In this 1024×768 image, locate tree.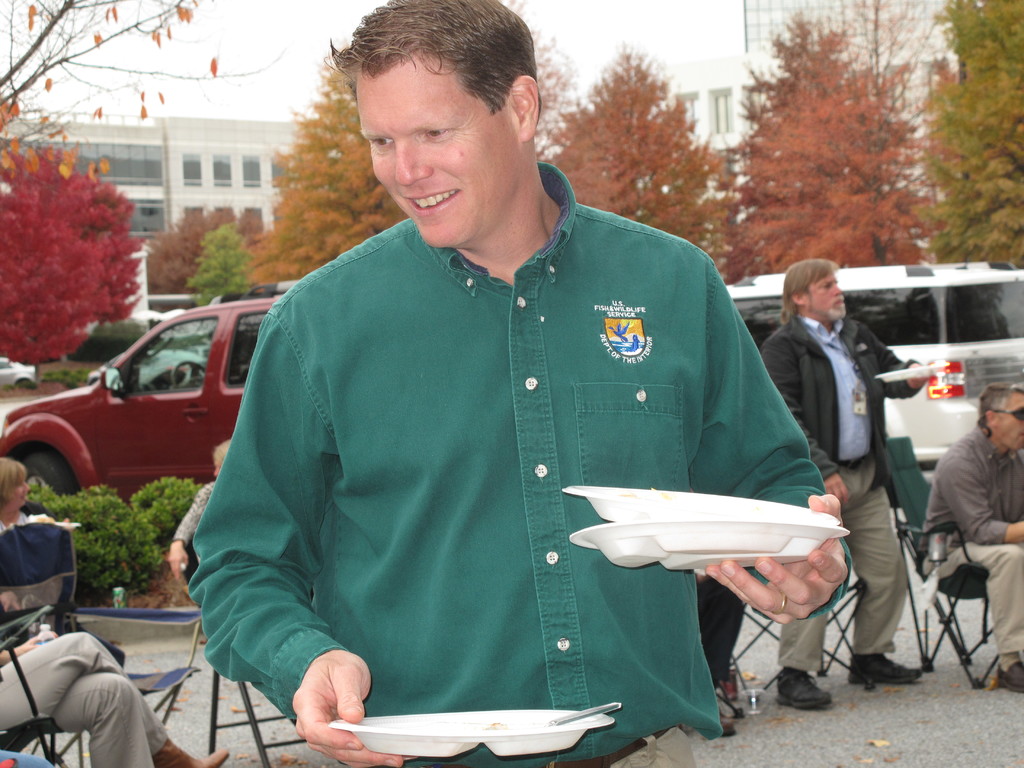
Bounding box: 719:0:940:283.
